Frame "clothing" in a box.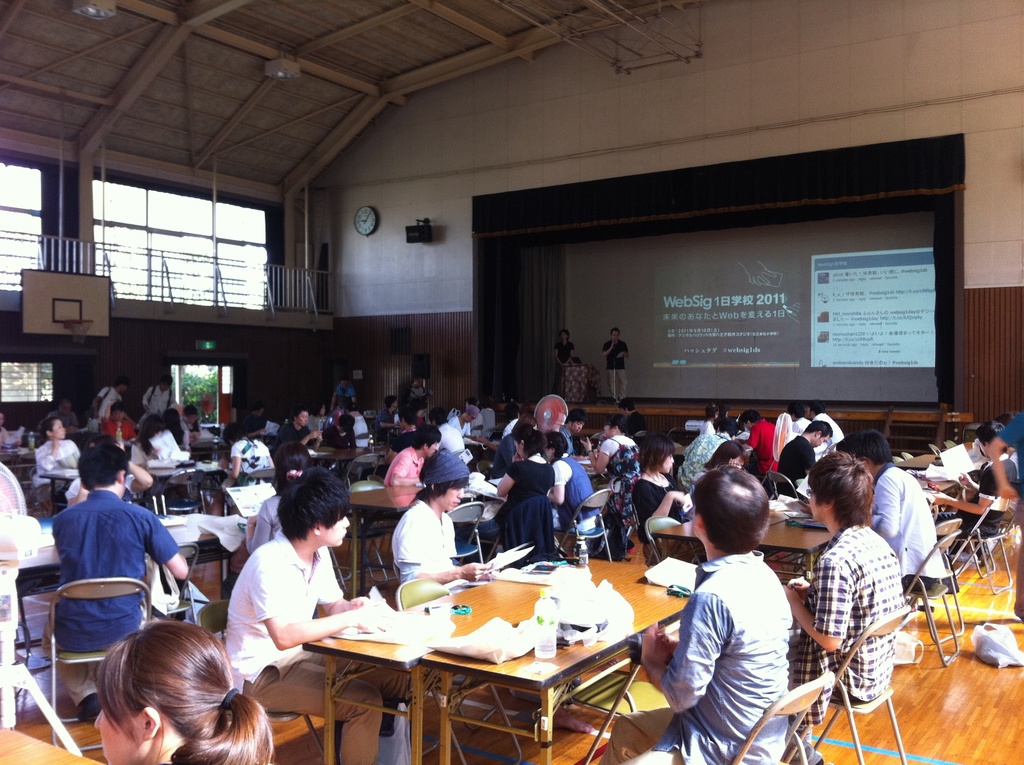
(x1=497, y1=453, x2=565, y2=558).
